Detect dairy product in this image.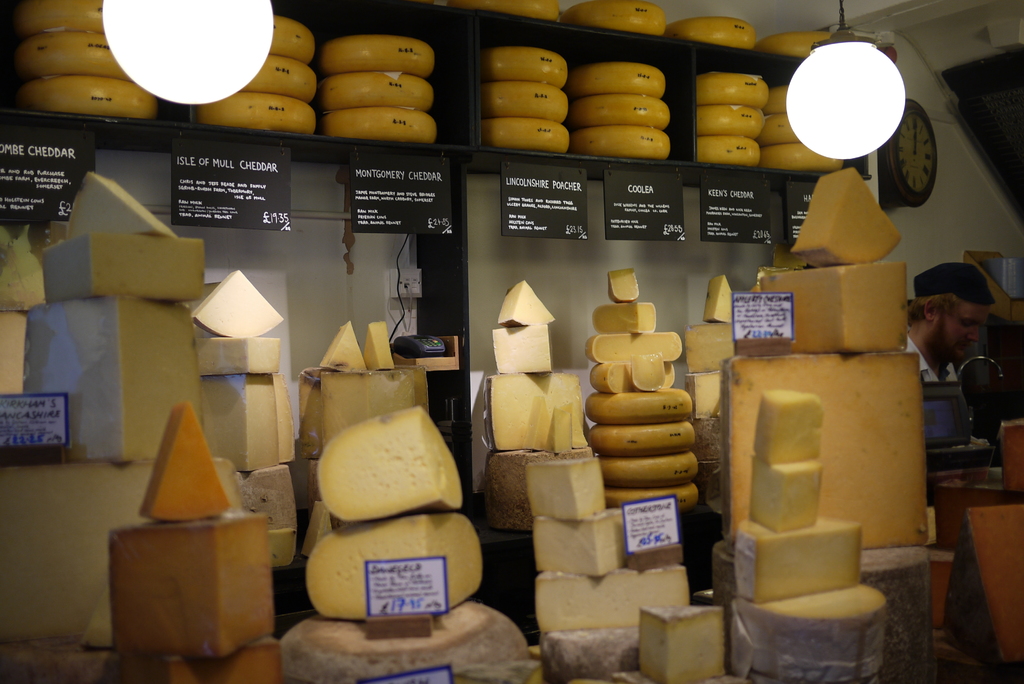
Detection: select_region(607, 268, 639, 301).
